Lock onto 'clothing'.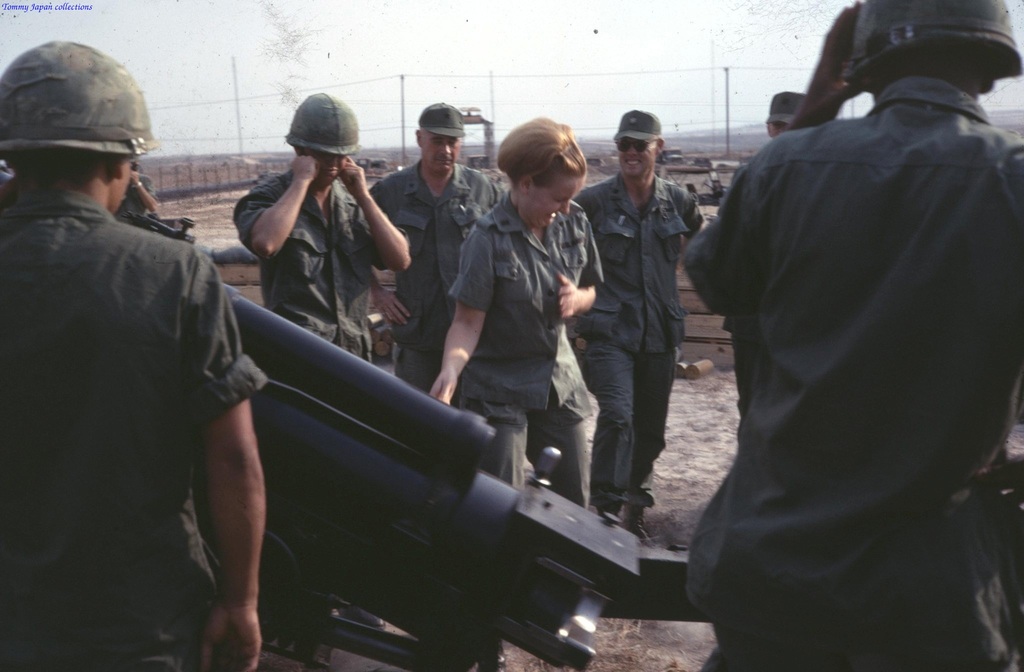
Locked: pyautogui.locateOnScreen(0, 182, 276, 671).
